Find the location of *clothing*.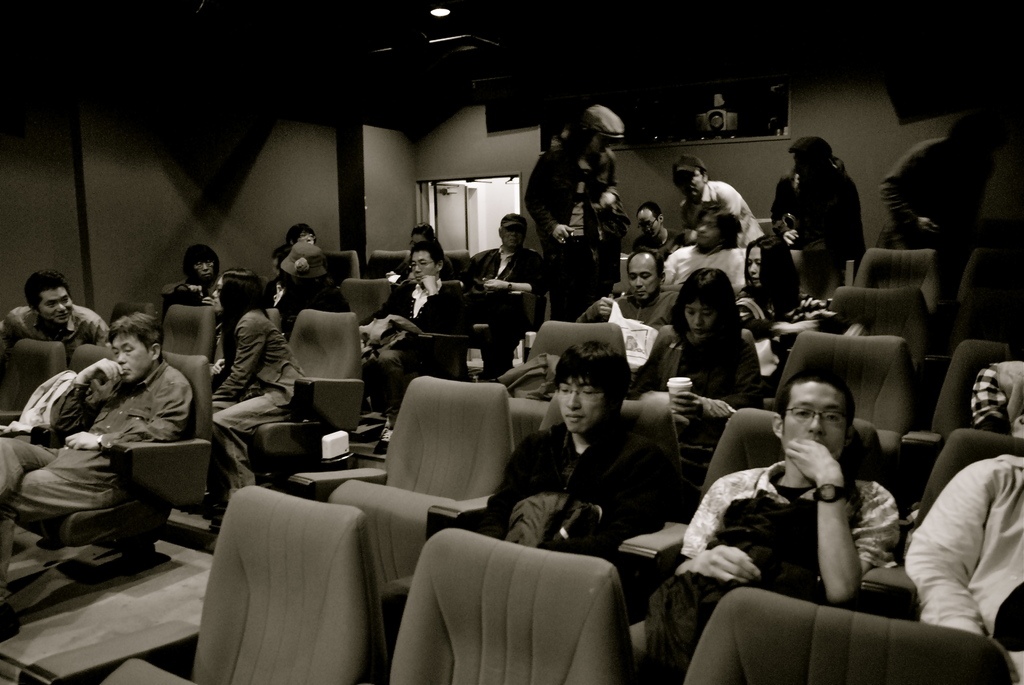
Location: [left=205, top=312, right=308, bottom=489].
